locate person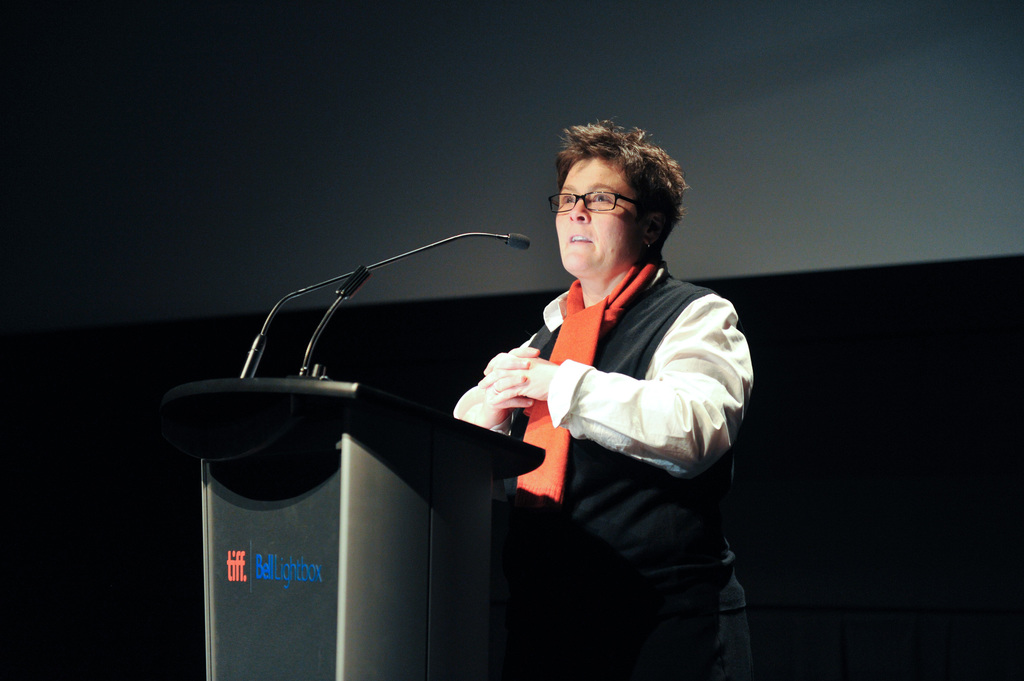
(417,115,753,666)
